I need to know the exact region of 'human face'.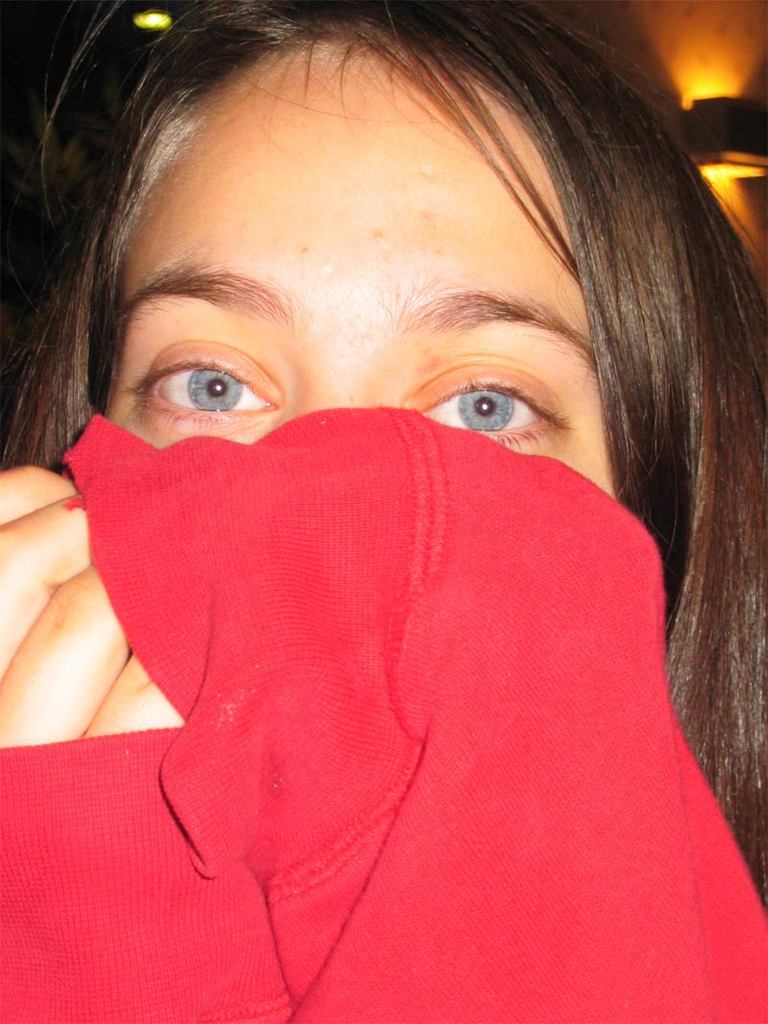
Region: box(104, 37, 630, 503).
